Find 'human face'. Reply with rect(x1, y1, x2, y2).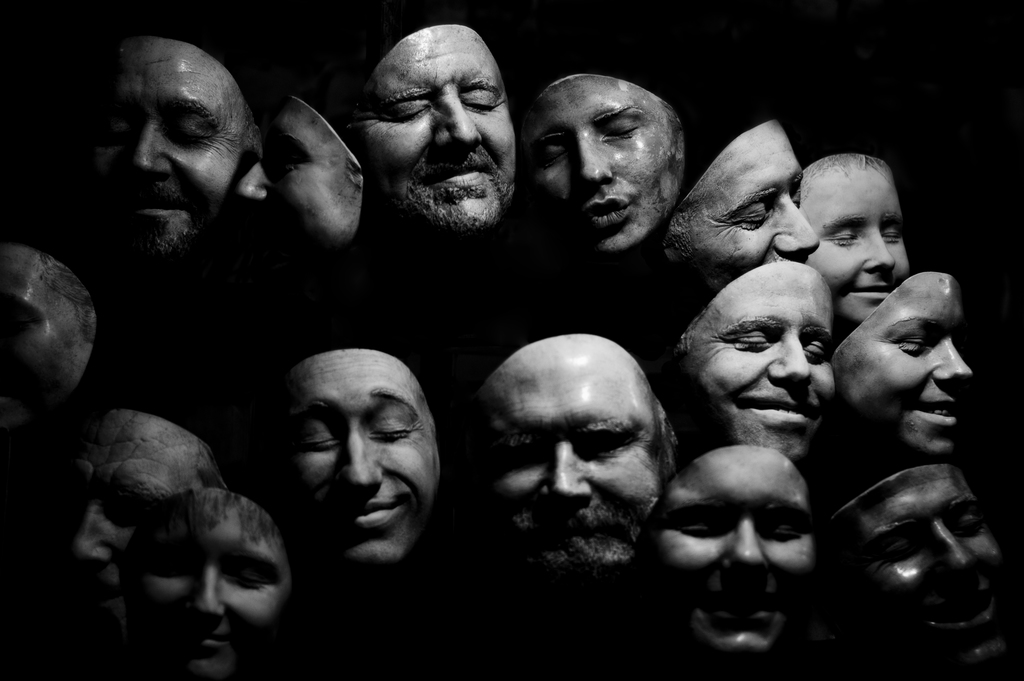
rect(862, 477, 1007, 674).
